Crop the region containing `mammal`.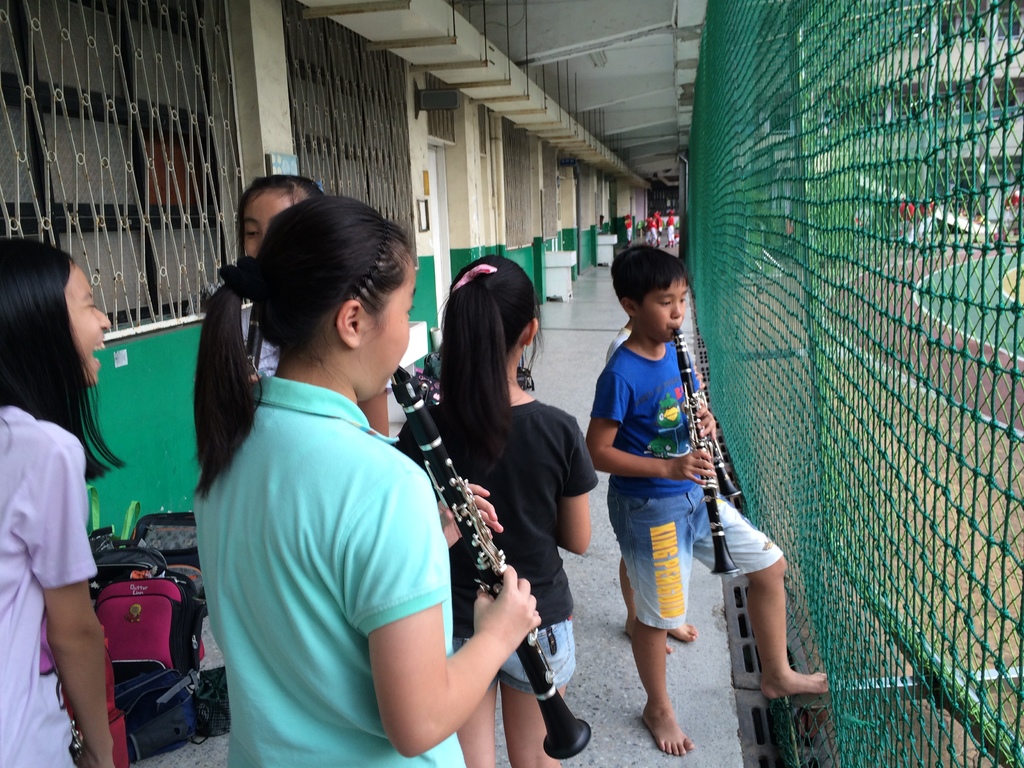
Crop region: select_region(0, 236, 124, 767).
